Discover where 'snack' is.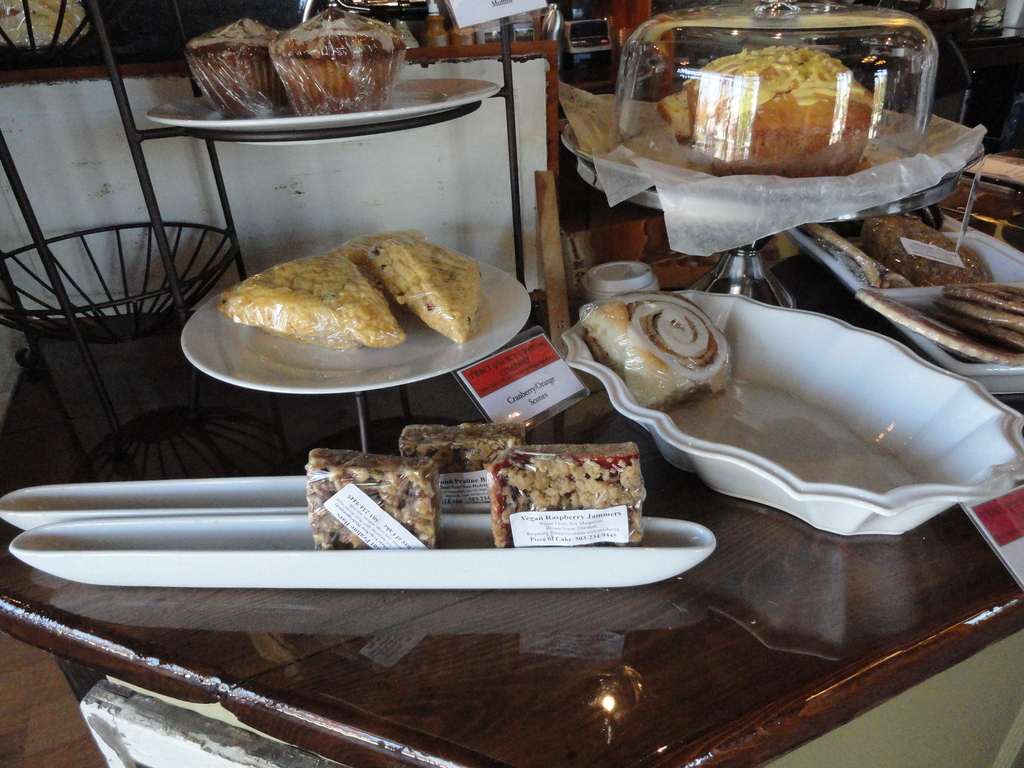
Discovered at region(184, 18, 280, 117).
